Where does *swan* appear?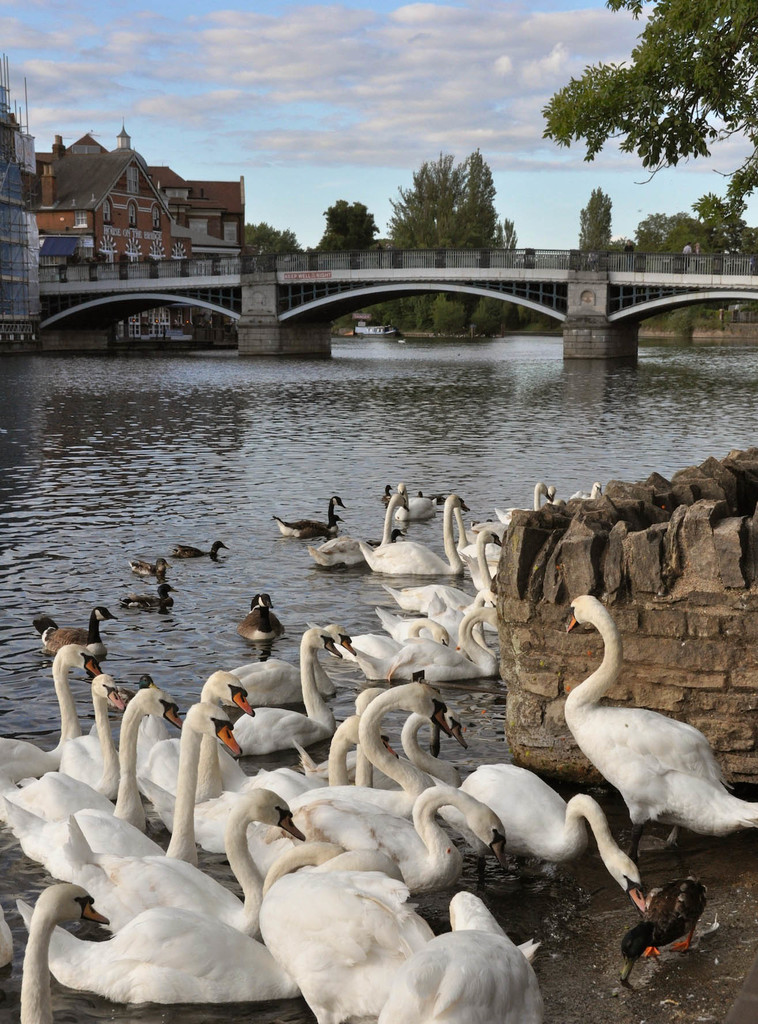
Appears at left=0, top=698, right=245, bottom=893.
